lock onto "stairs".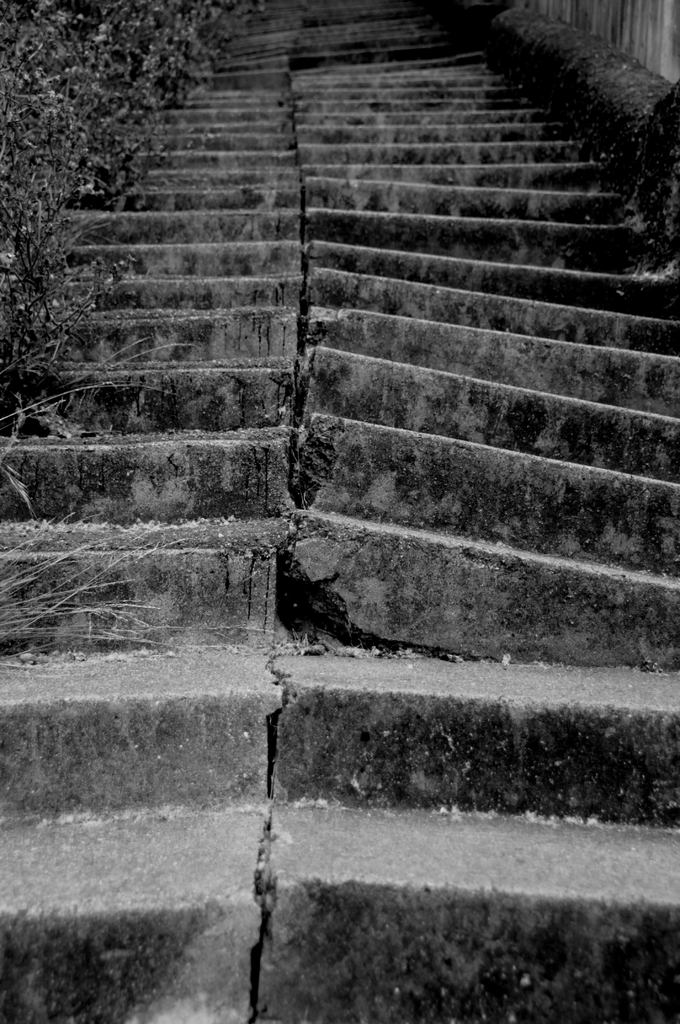
Locked: bbox(0, 0, 679, 1023).
